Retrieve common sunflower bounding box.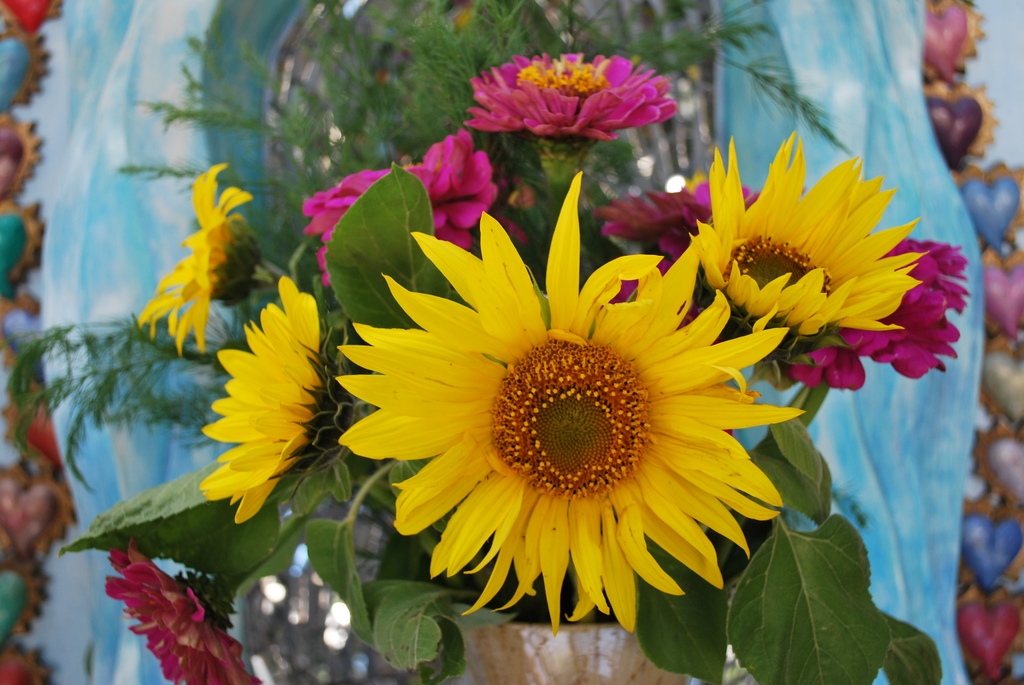
Bounding box: BBox(339, 214, 797, 640).
